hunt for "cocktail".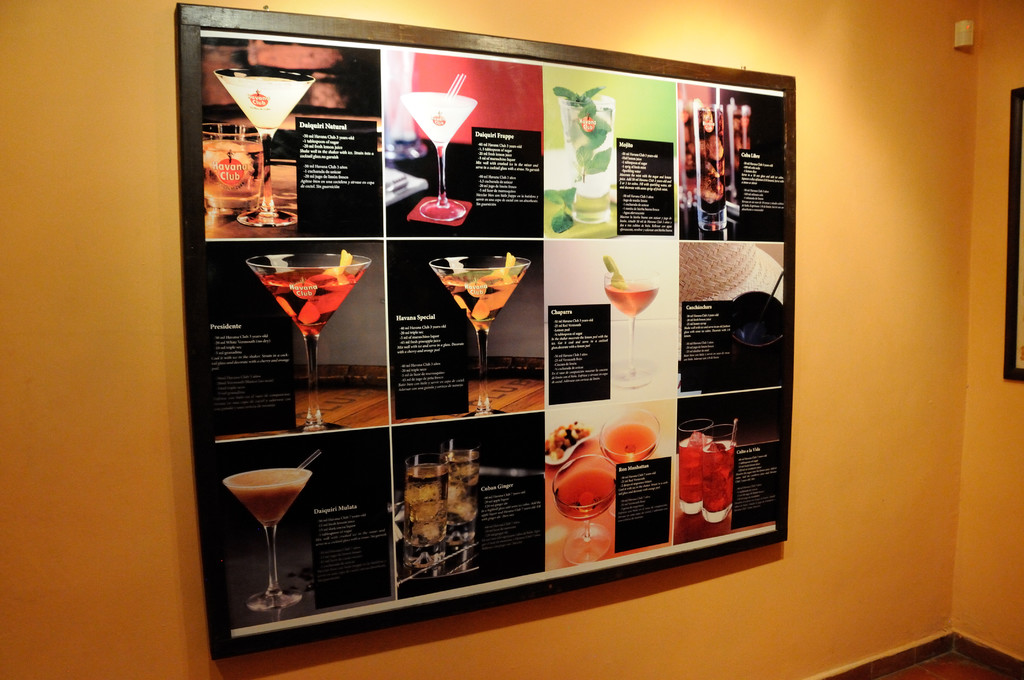
Hunted down at box(599, 406, 673, 465).
